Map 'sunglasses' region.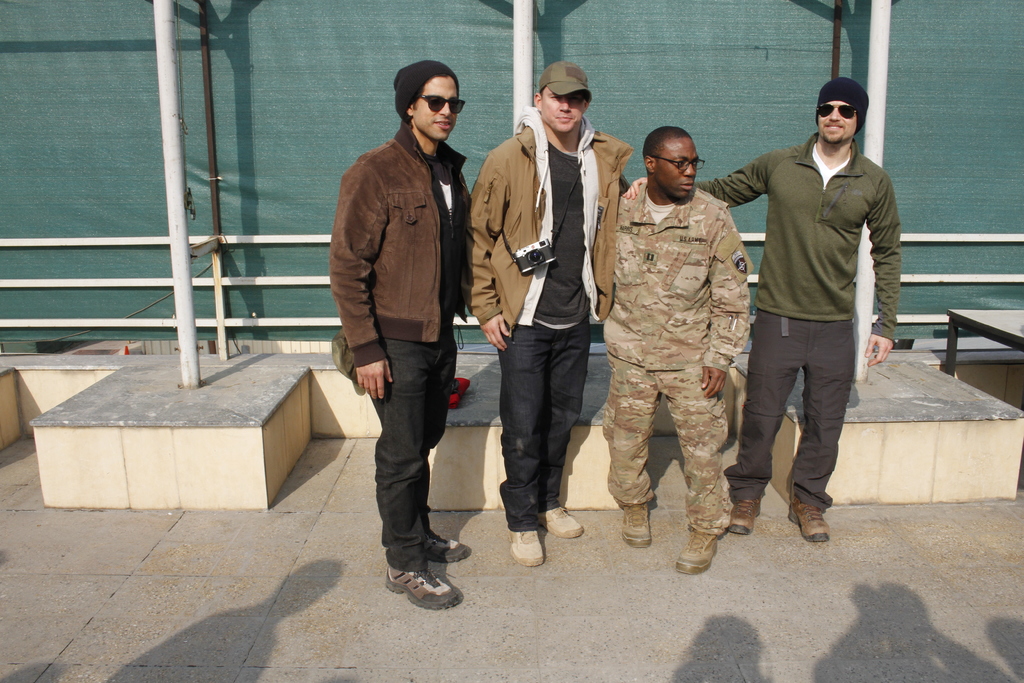
Mapped to (819, 104, 856, 123).
